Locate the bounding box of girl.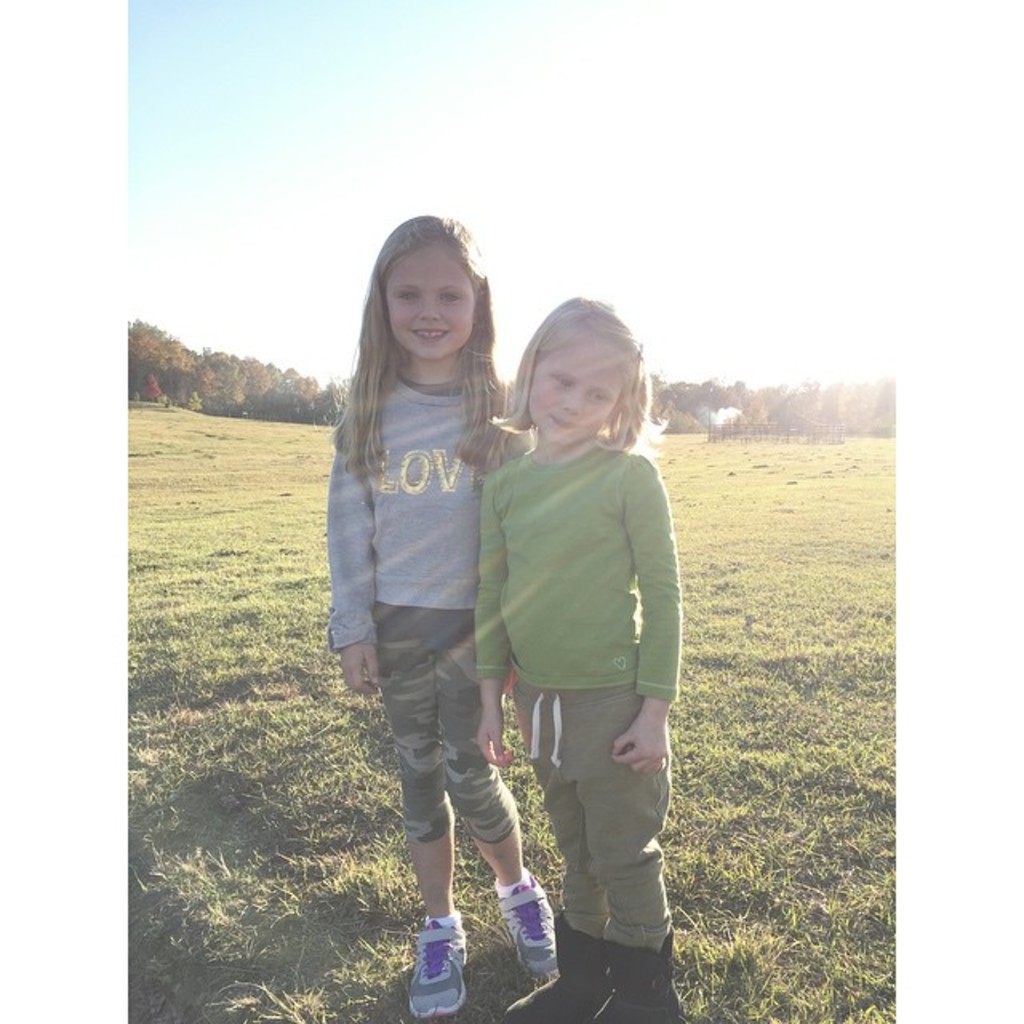
Bounding box: 330,219,510,1014.
